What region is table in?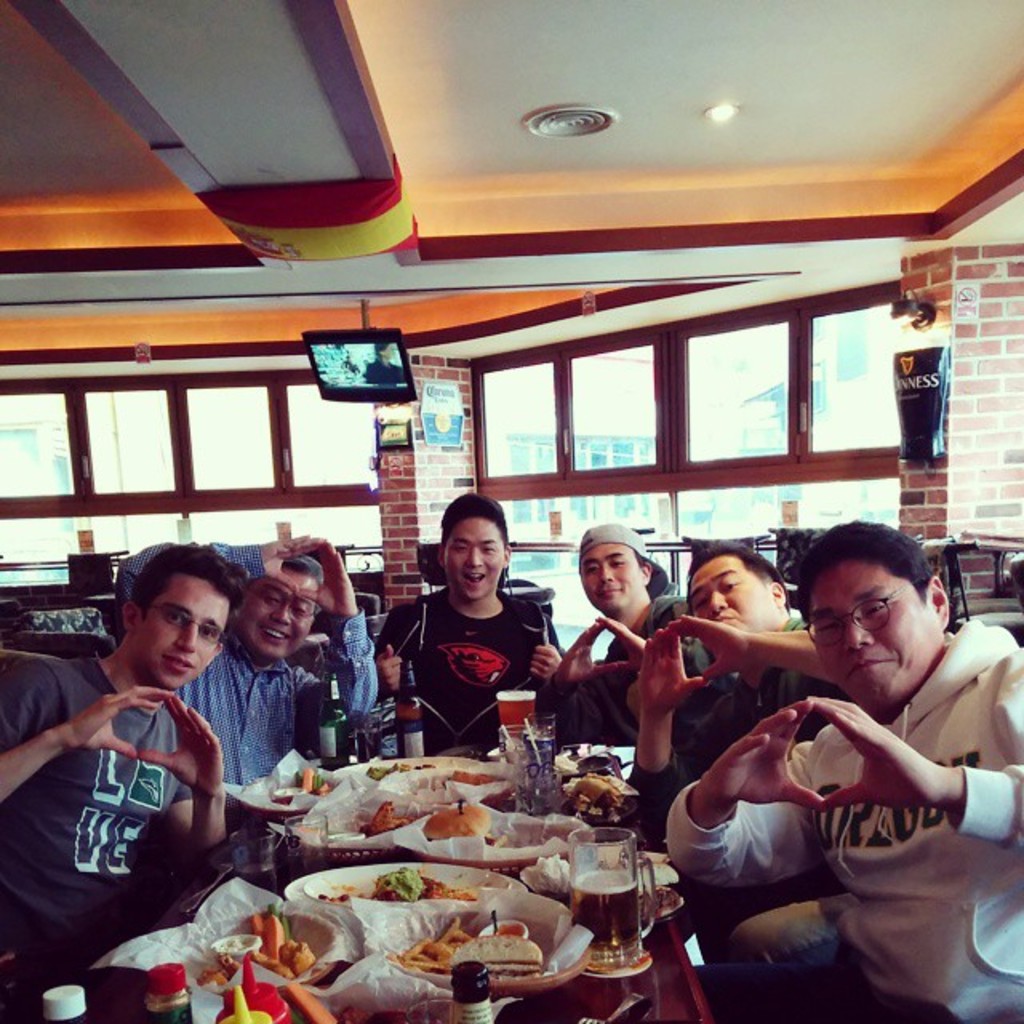
bbox(0, 739, 706, 1022).
